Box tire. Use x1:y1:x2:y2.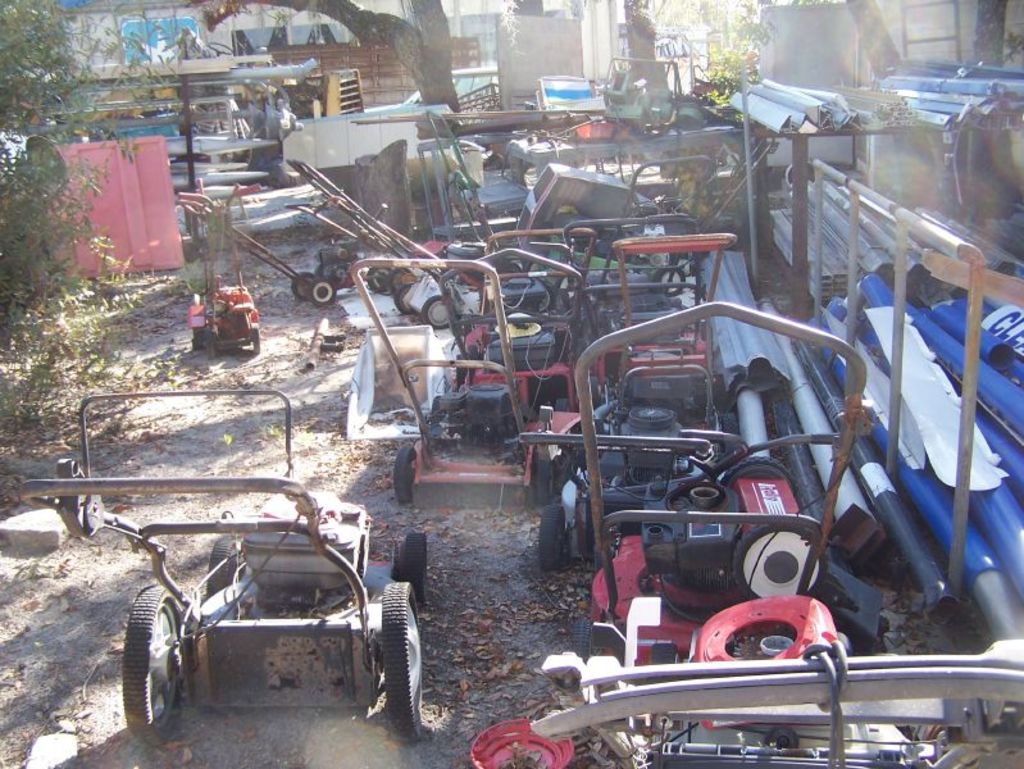
538:508:565:566.
